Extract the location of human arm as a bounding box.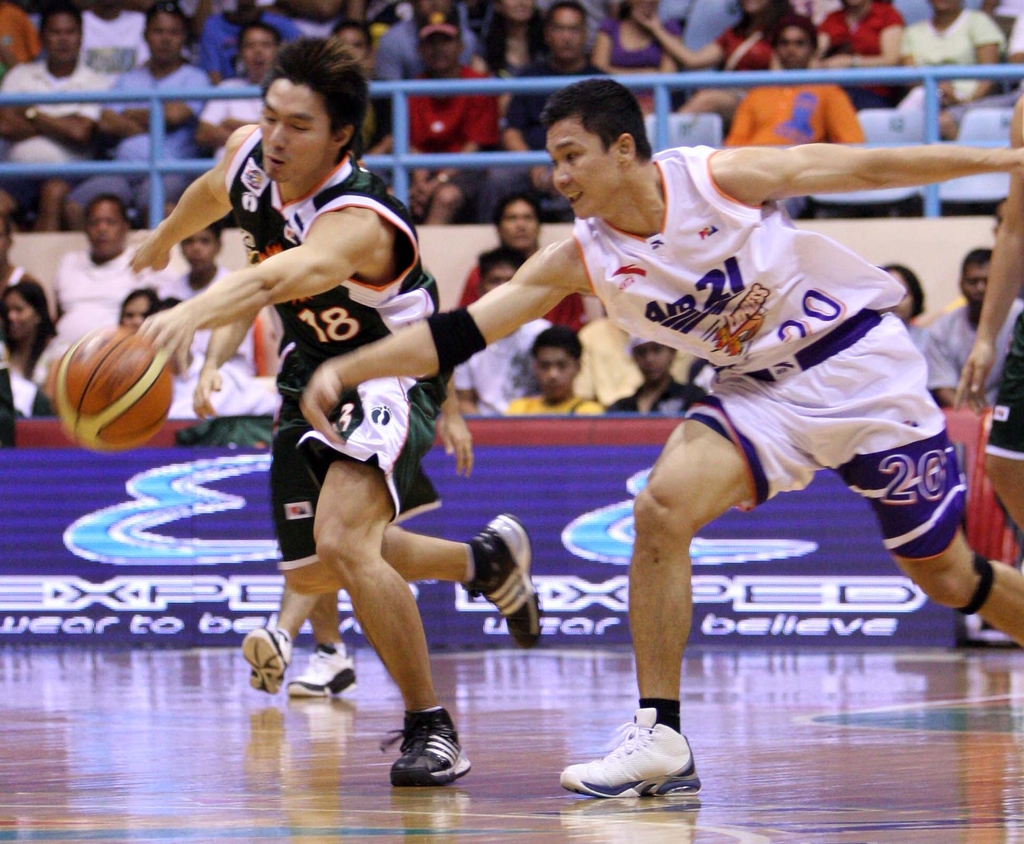
(x1=634, y1=10, x2=735, y2=69).
